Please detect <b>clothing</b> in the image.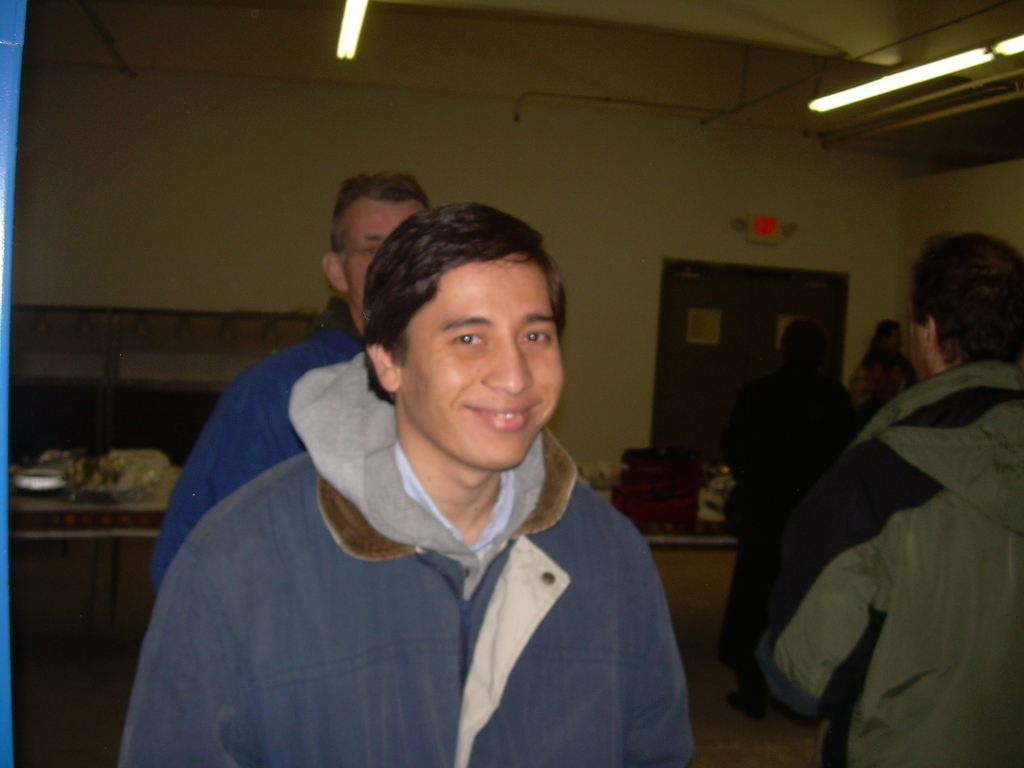
Rect(147, 301, 369, 587).
